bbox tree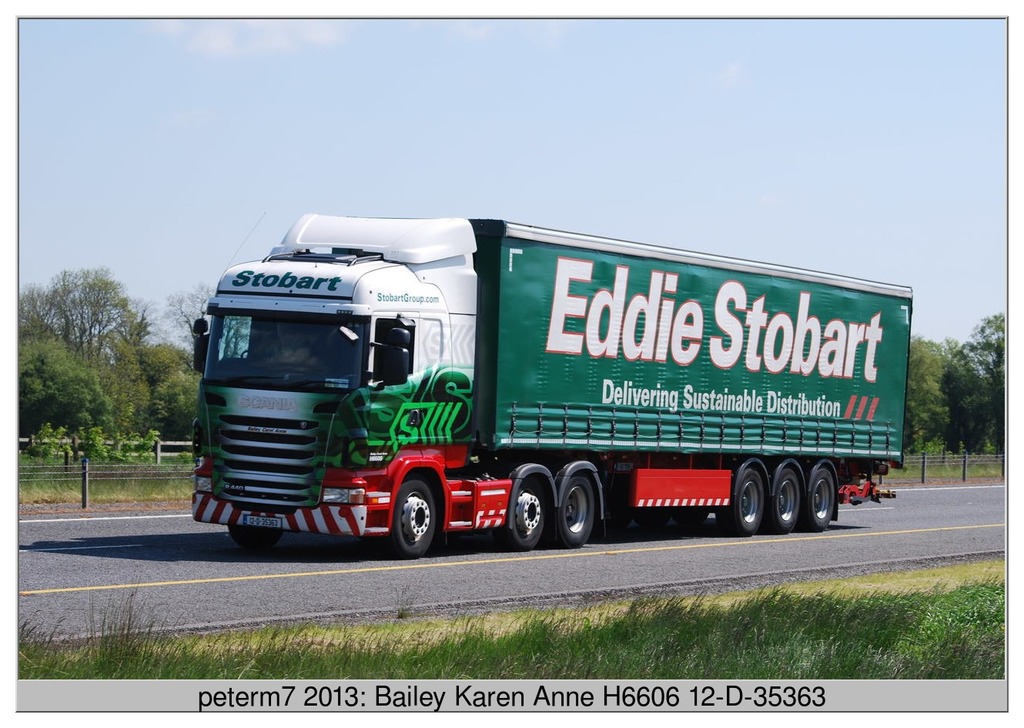
899/337/945/458
